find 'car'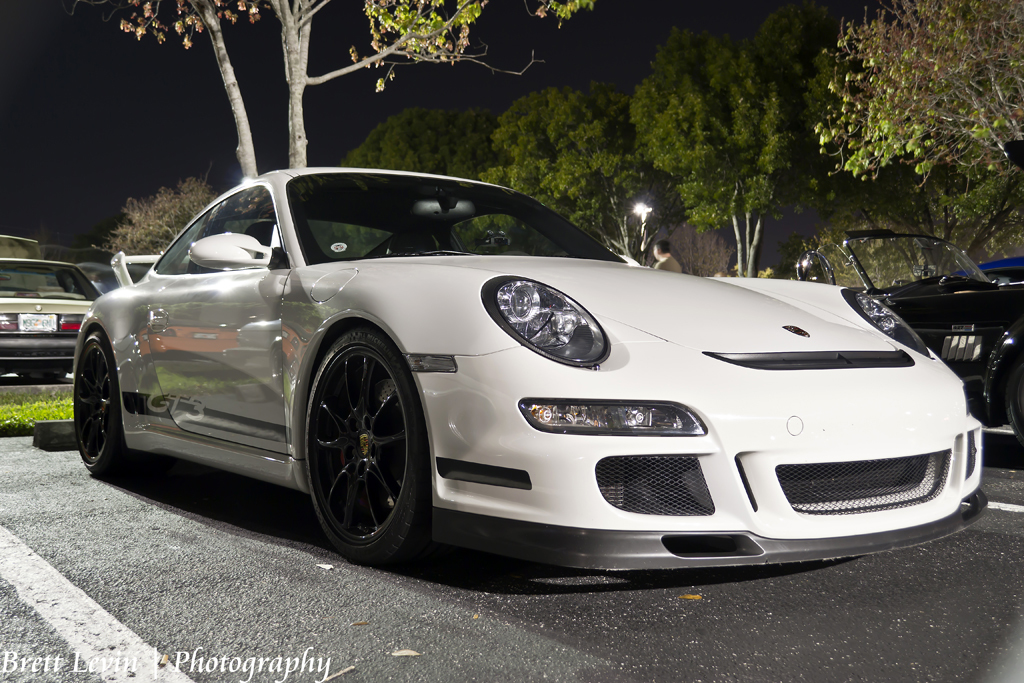
box=[76, 163, 983, 576]
